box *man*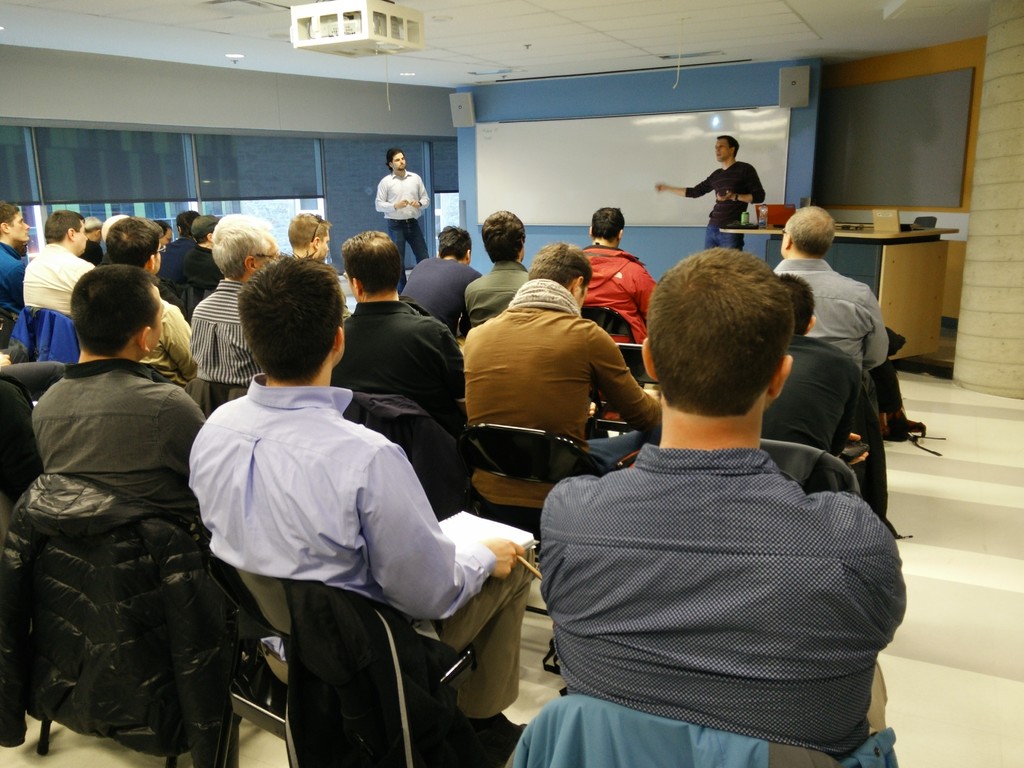
bbox=[654, 132, 764, 252]
